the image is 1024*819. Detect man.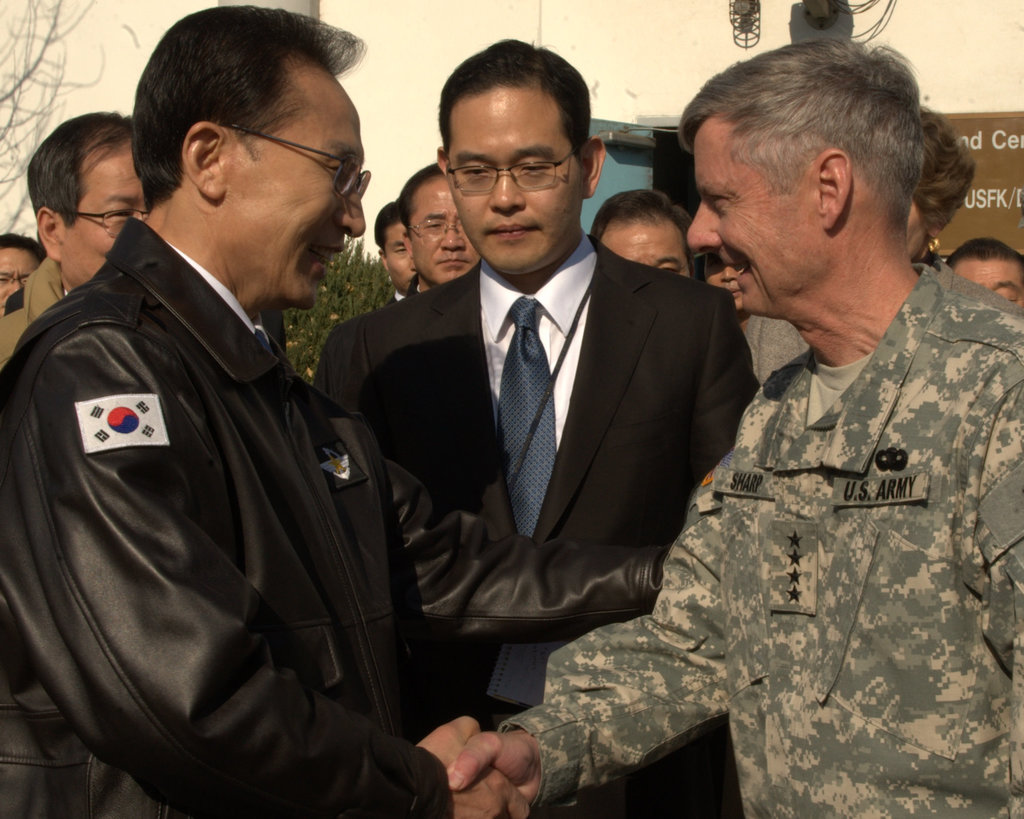
Detection: pyautogui.locateOnScreen(590, 188, 694, 282).
